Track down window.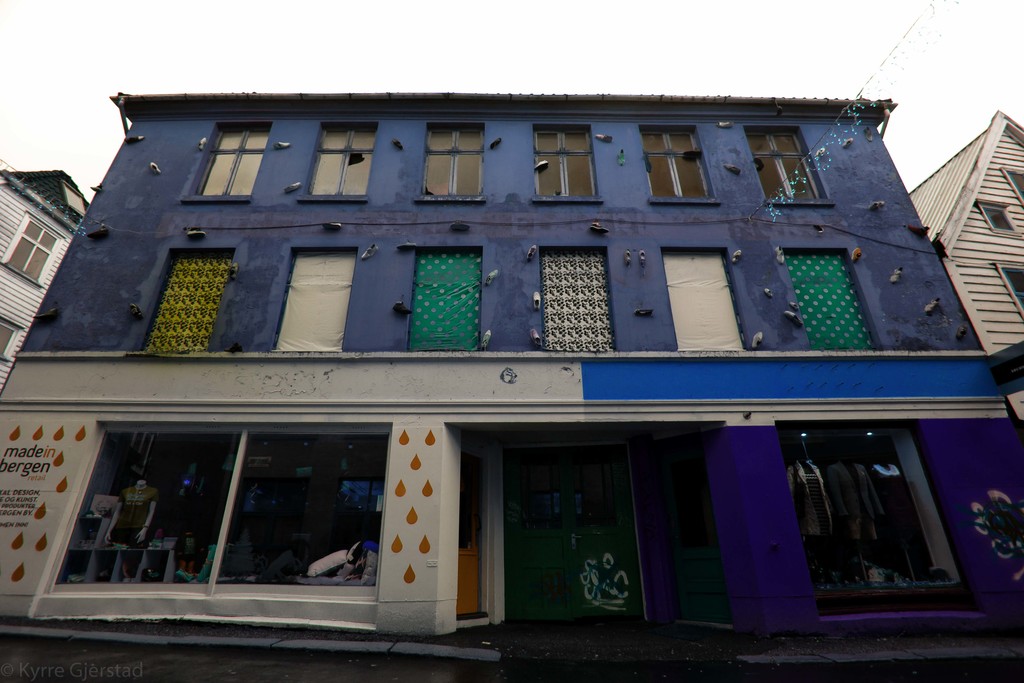
Tracked to crop(0, 311, 20, 358).
